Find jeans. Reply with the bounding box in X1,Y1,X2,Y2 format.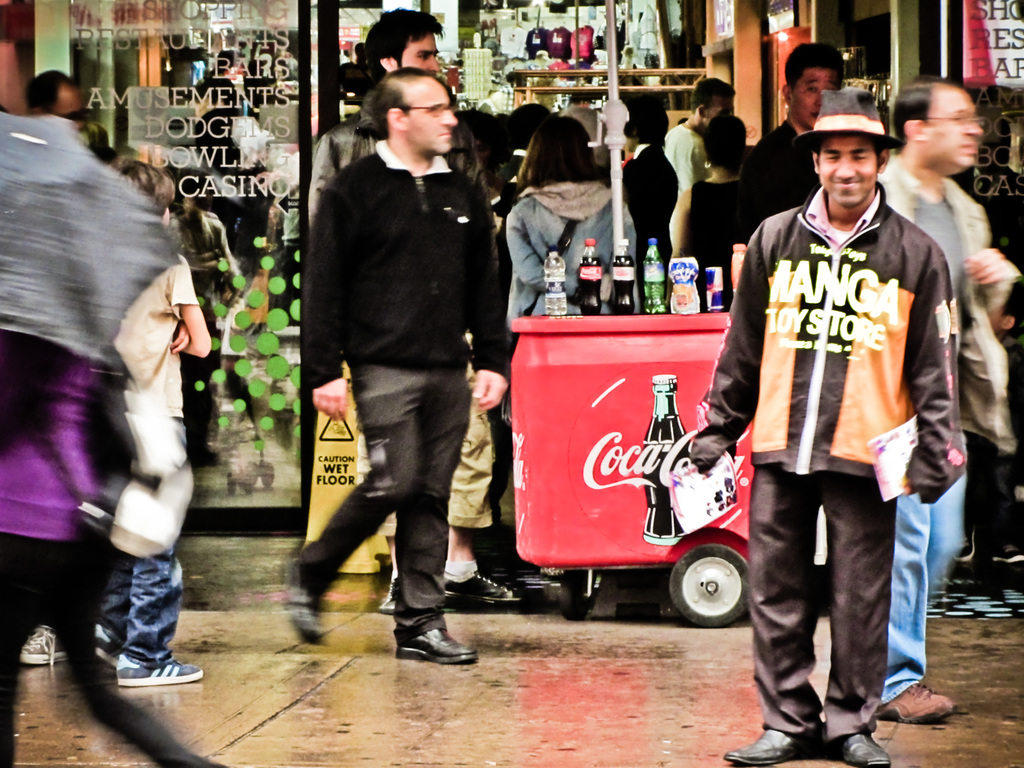
118,554,180,664.
